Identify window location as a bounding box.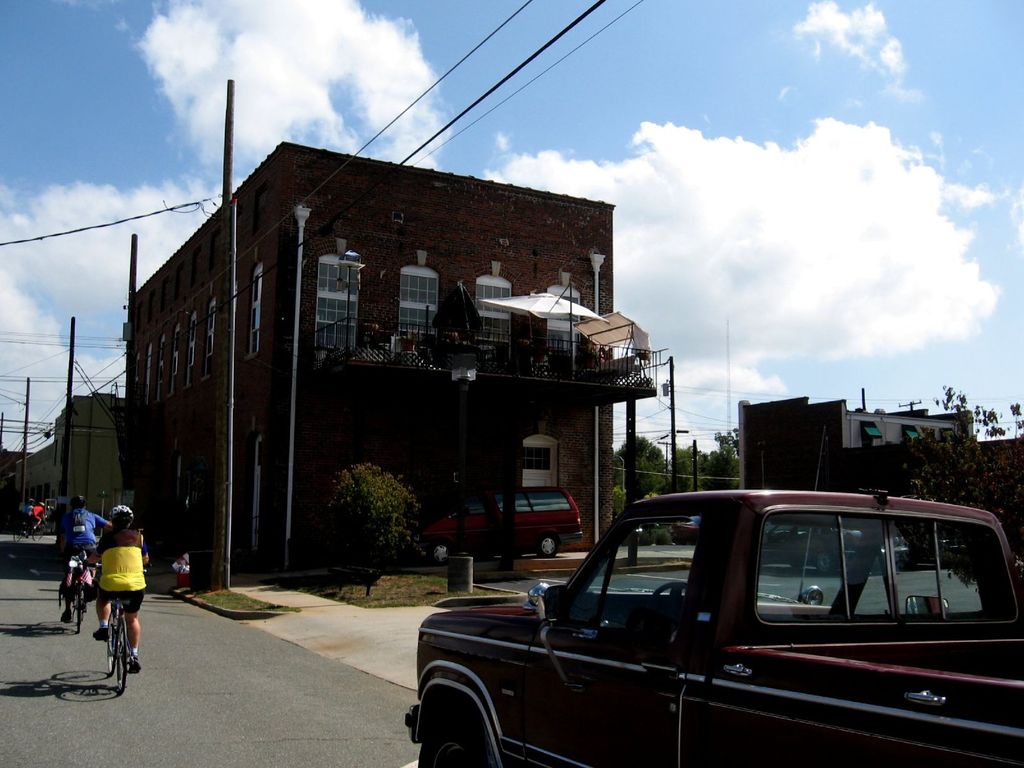
(474,276,518,360).
